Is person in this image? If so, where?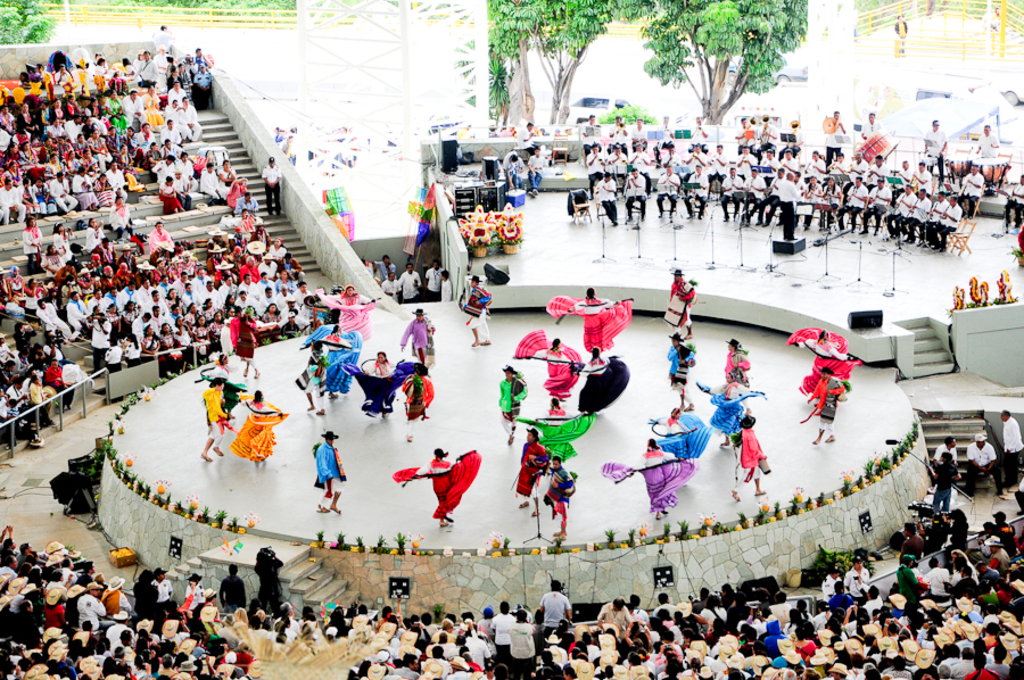
Yes, at 311:426:346:515.
